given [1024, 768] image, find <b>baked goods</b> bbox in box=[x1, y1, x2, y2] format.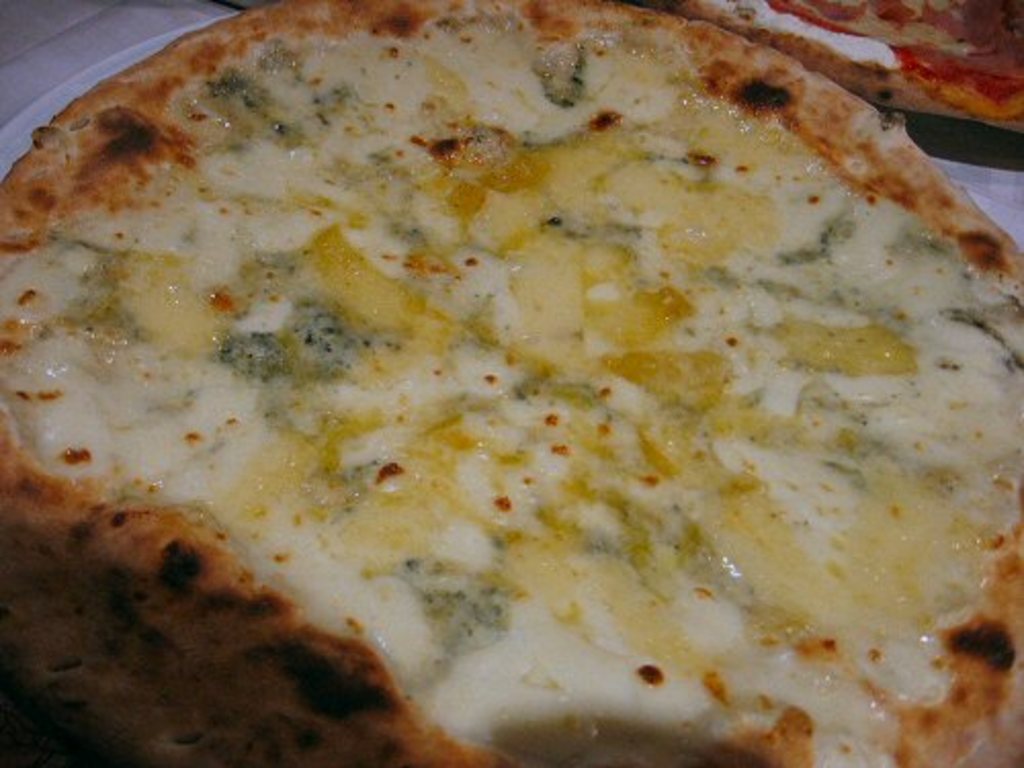
box=[662, 0, 1022, 135].
